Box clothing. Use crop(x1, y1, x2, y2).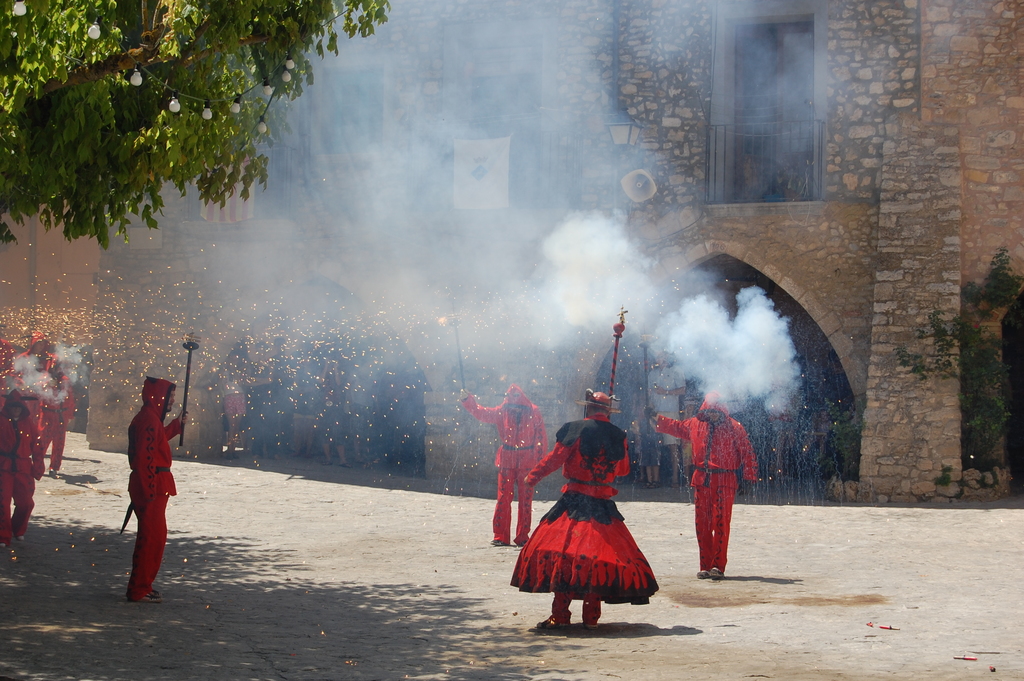
crop(513, 409, 666, 628).
